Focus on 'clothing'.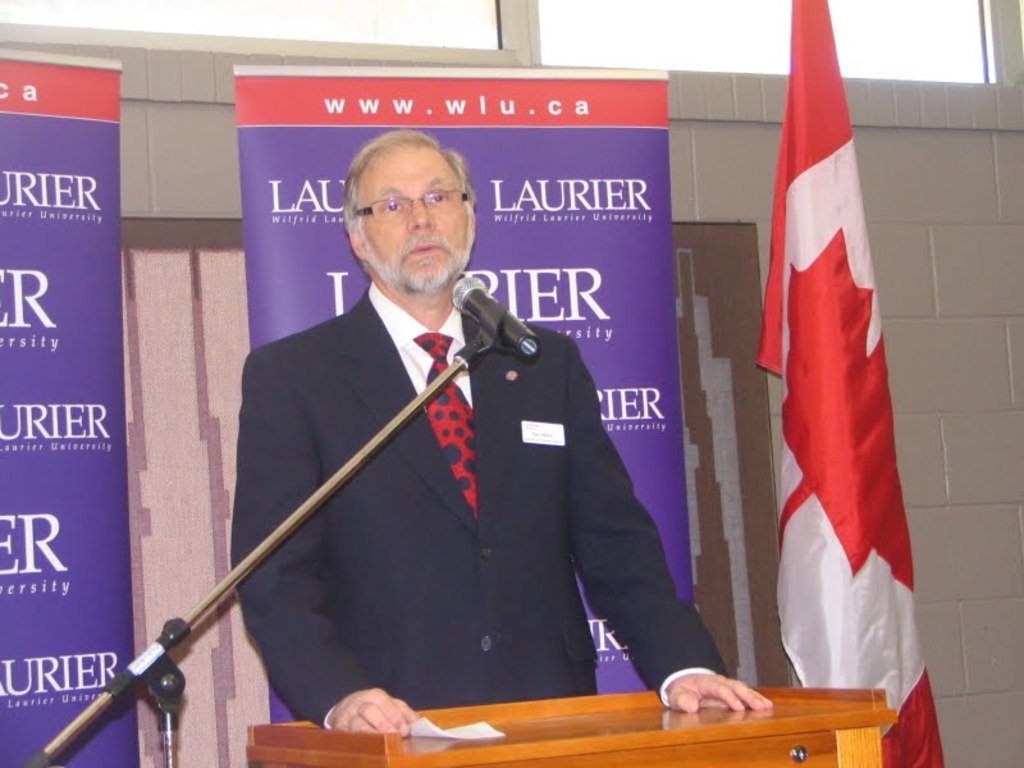
Focused at (180, 256, 684, 733).
